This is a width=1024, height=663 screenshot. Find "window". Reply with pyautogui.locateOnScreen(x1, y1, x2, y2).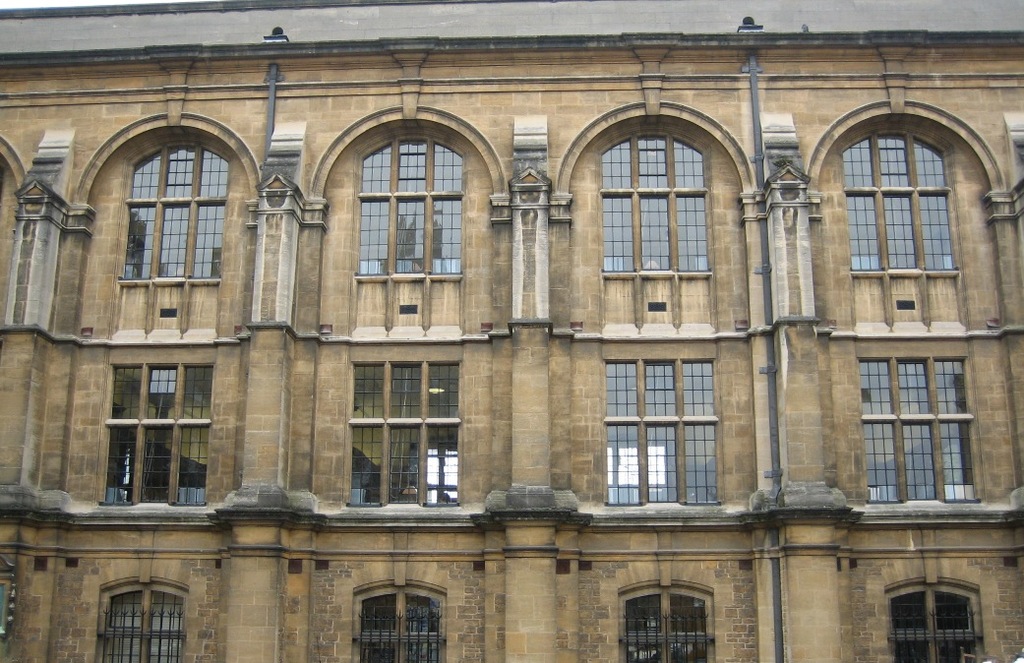
pyautogui.locateOnScreen(864, 328, 981, 517).
